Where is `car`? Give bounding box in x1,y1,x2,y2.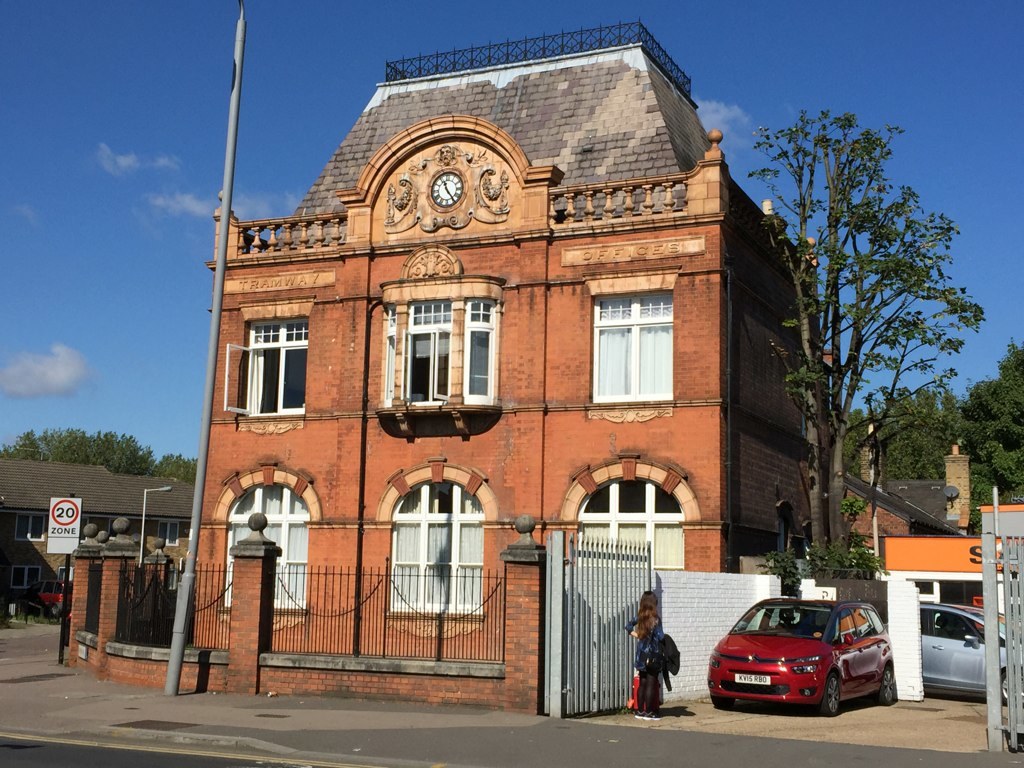
924,604,1013,705.
